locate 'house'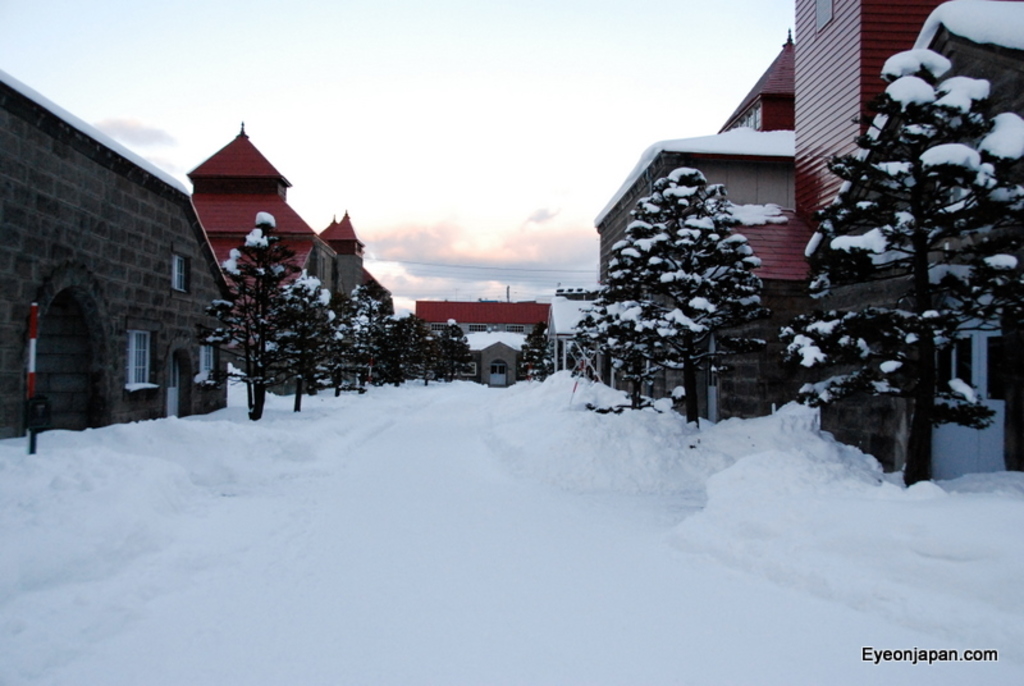
[588,0,945,424]
